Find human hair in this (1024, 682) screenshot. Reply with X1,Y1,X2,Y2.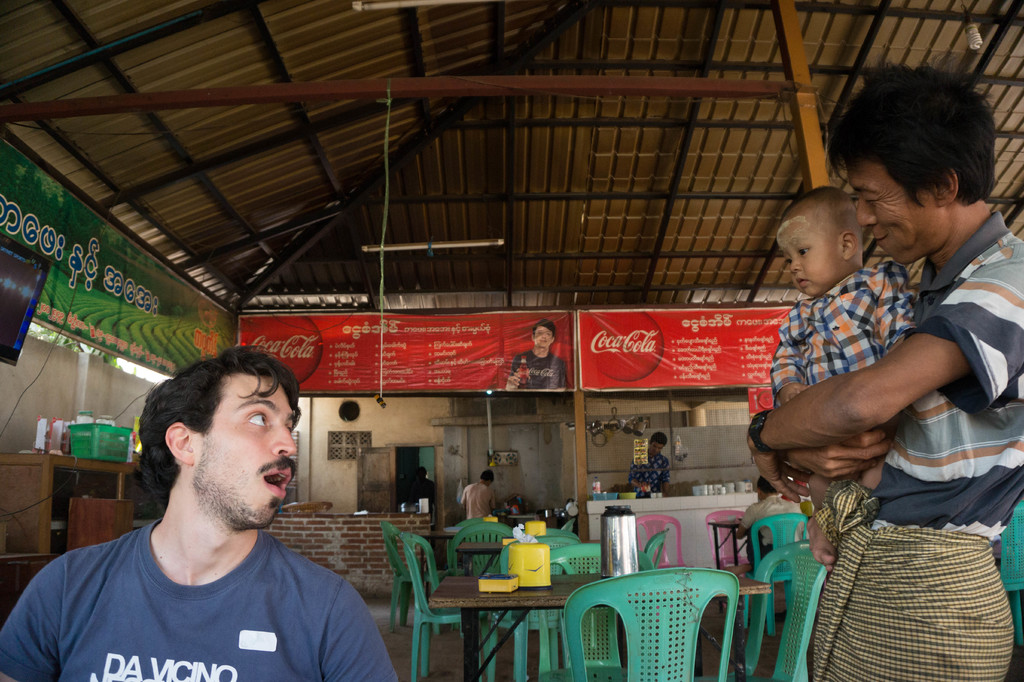
781,184,845,221.
